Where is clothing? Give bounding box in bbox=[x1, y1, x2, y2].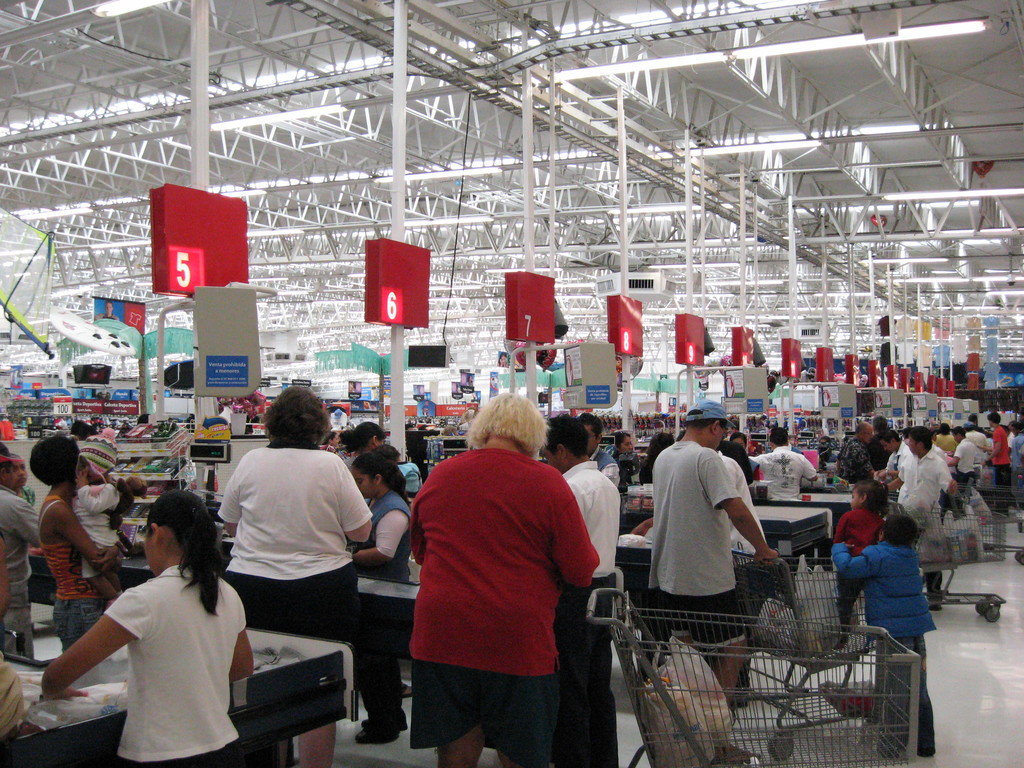
bbox=[979, 424, 1011, 514].
